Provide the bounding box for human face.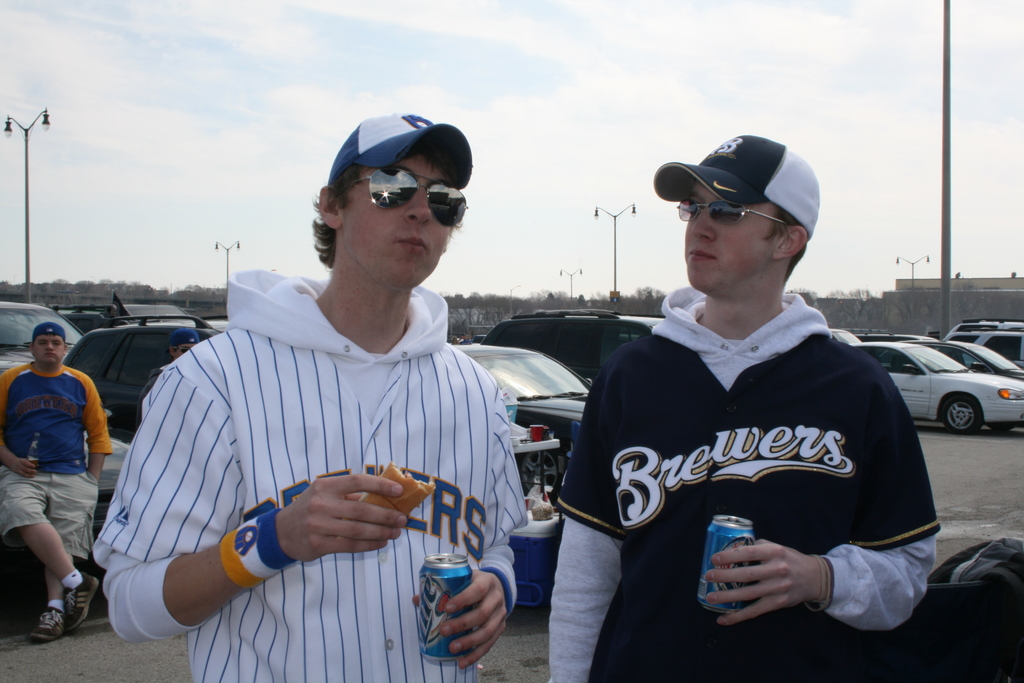
select_region(33, 336, 67, 373).
